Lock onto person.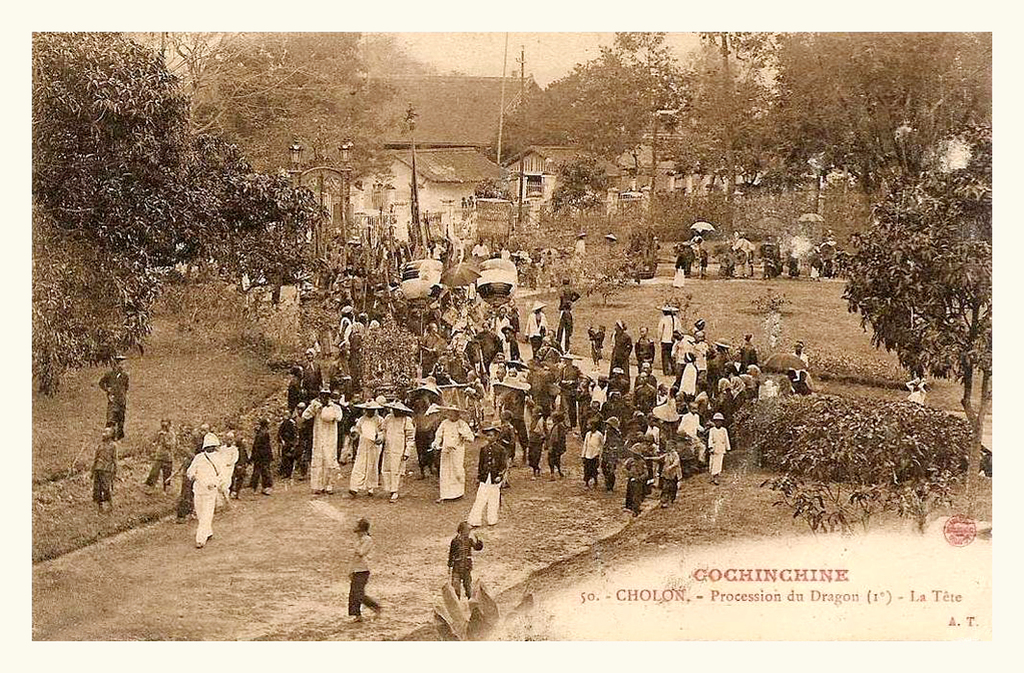
Locked: <box>245,417,276,498</box>.
